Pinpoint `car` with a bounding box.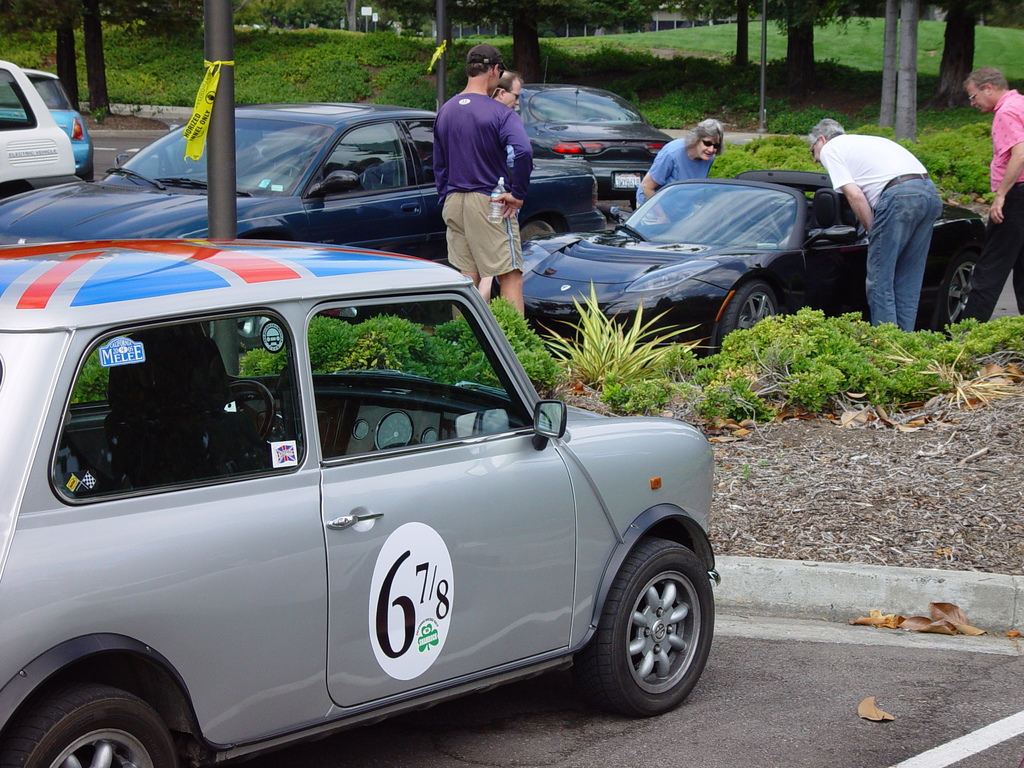
rect(440, 68, 688, 211).
